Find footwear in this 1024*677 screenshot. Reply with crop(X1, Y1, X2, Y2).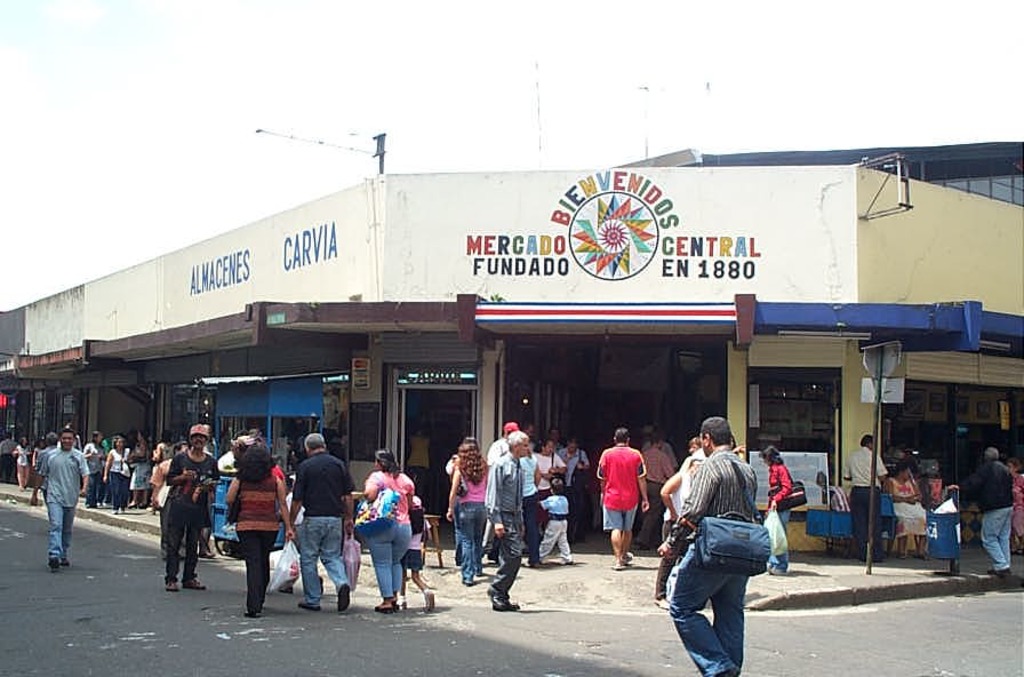
crop(199, 541, 215, 559).
